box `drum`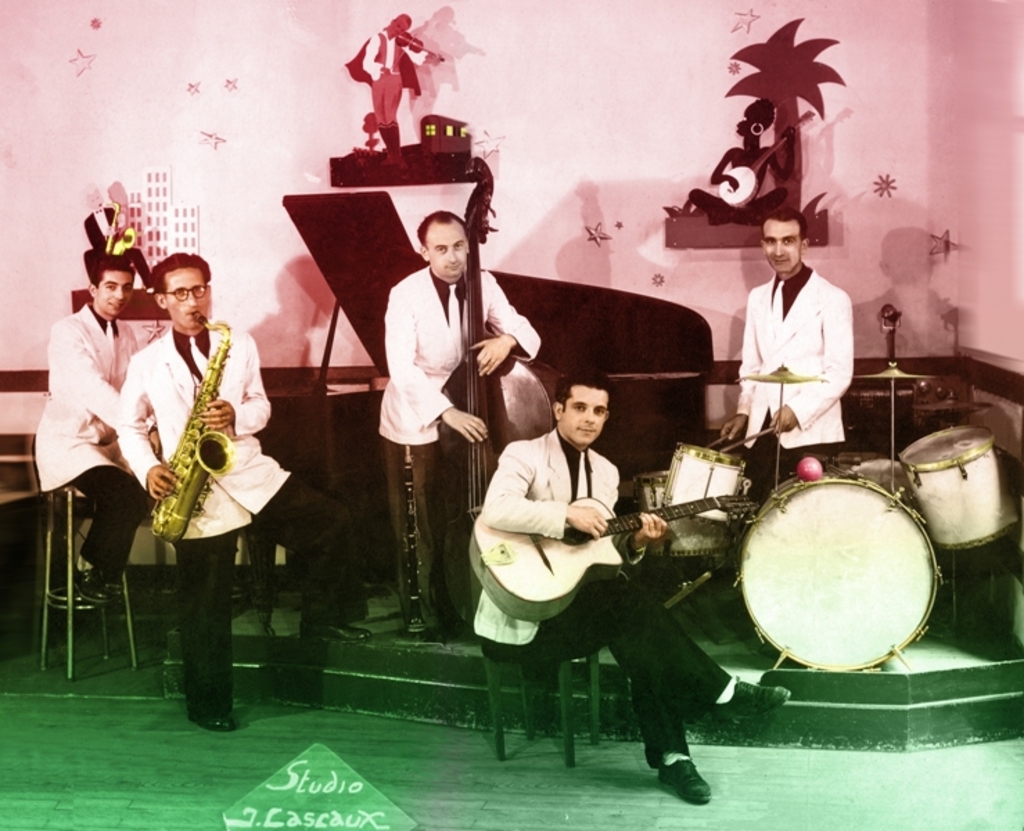
740/465/944/669
